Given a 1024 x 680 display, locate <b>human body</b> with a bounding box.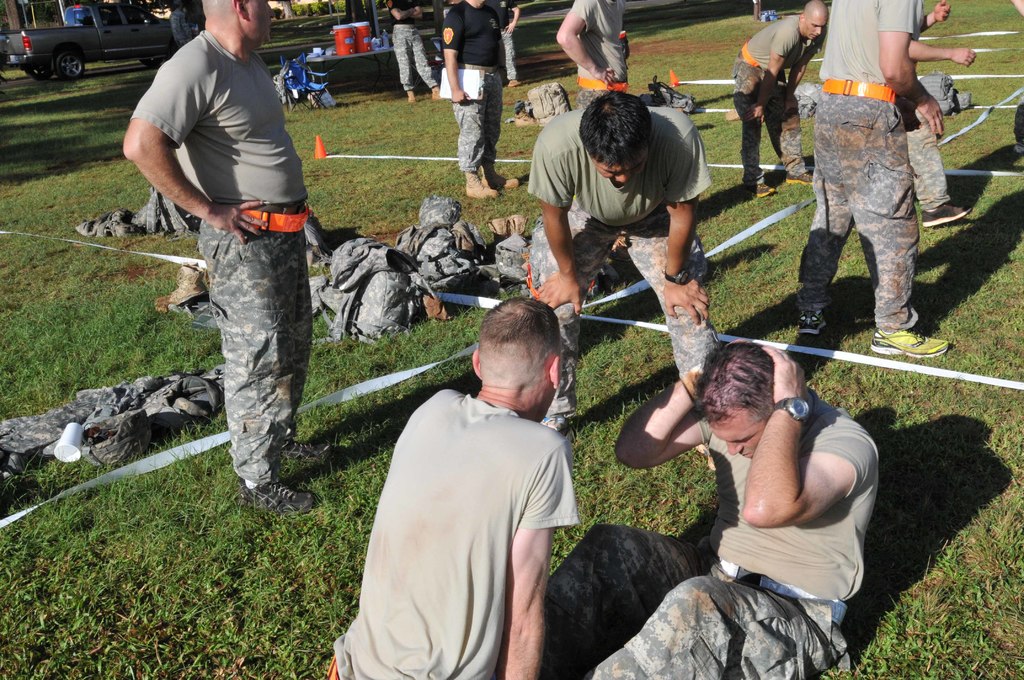
Located: x1=730, y1=13, x2=829, y2=201.
